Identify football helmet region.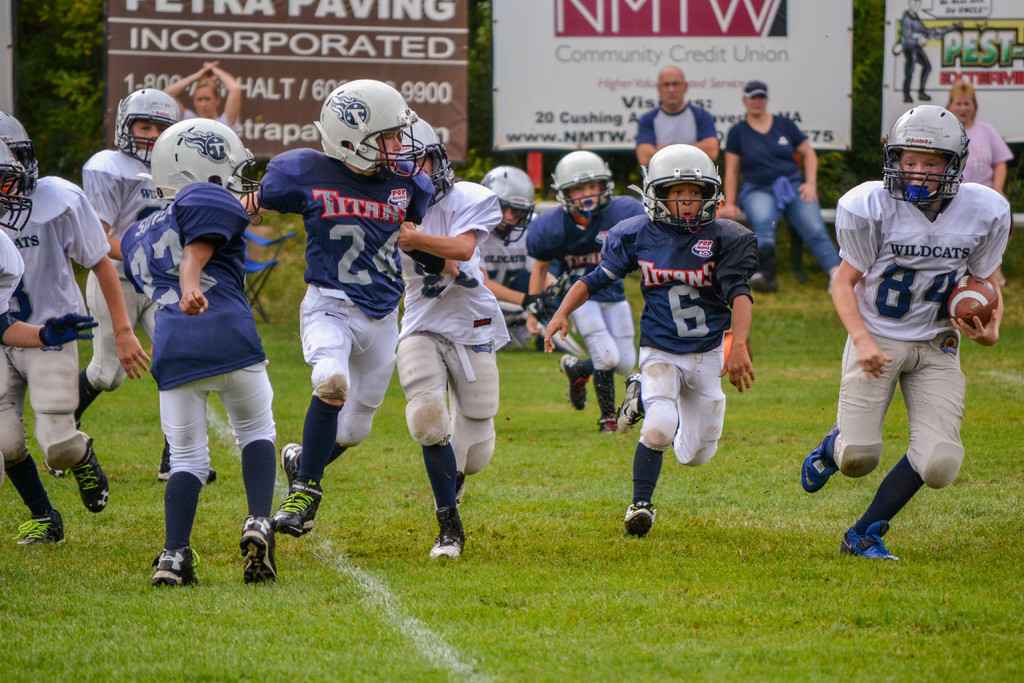
Region: <bbox>0, 145, 36, 236</bbox>.
